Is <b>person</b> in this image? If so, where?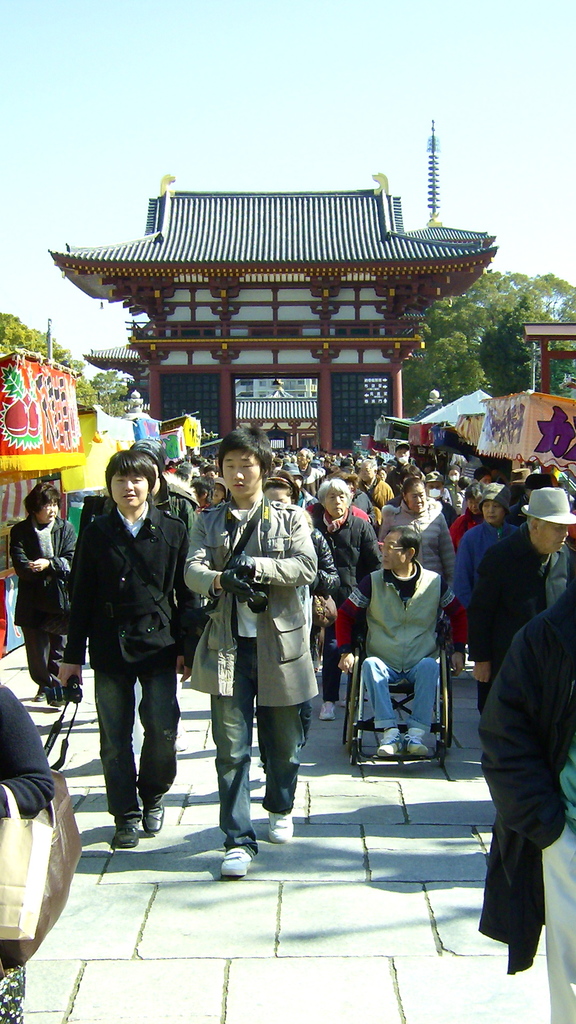
Yes, at l=0, t=680, r=57, b=1023.
